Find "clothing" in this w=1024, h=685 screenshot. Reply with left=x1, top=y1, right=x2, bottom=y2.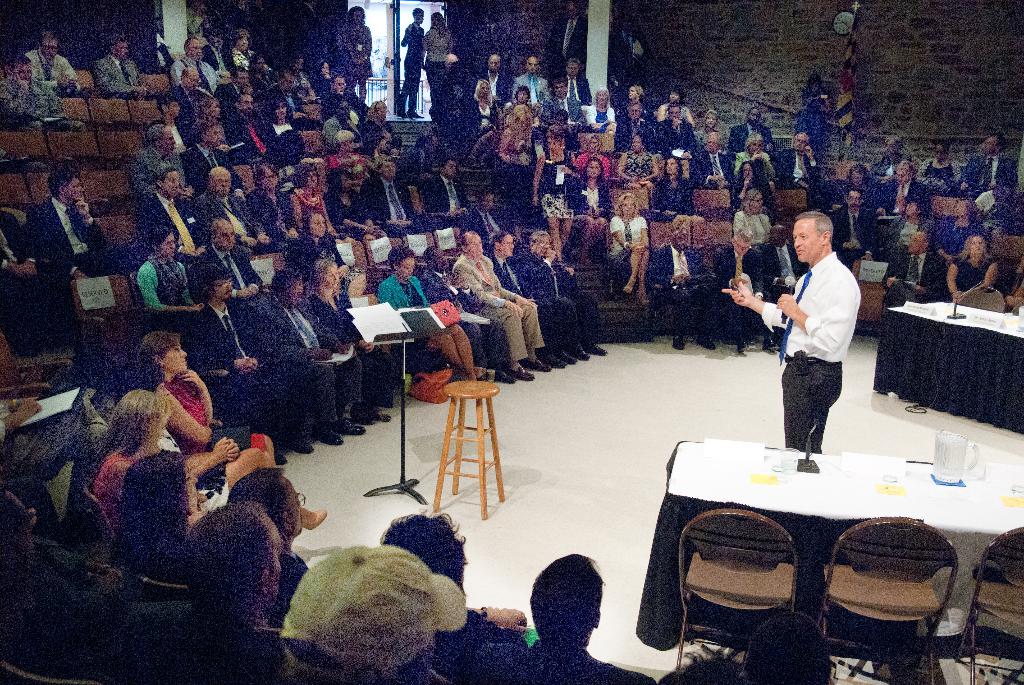
left=337, top=188, right=369, bottom=230.
